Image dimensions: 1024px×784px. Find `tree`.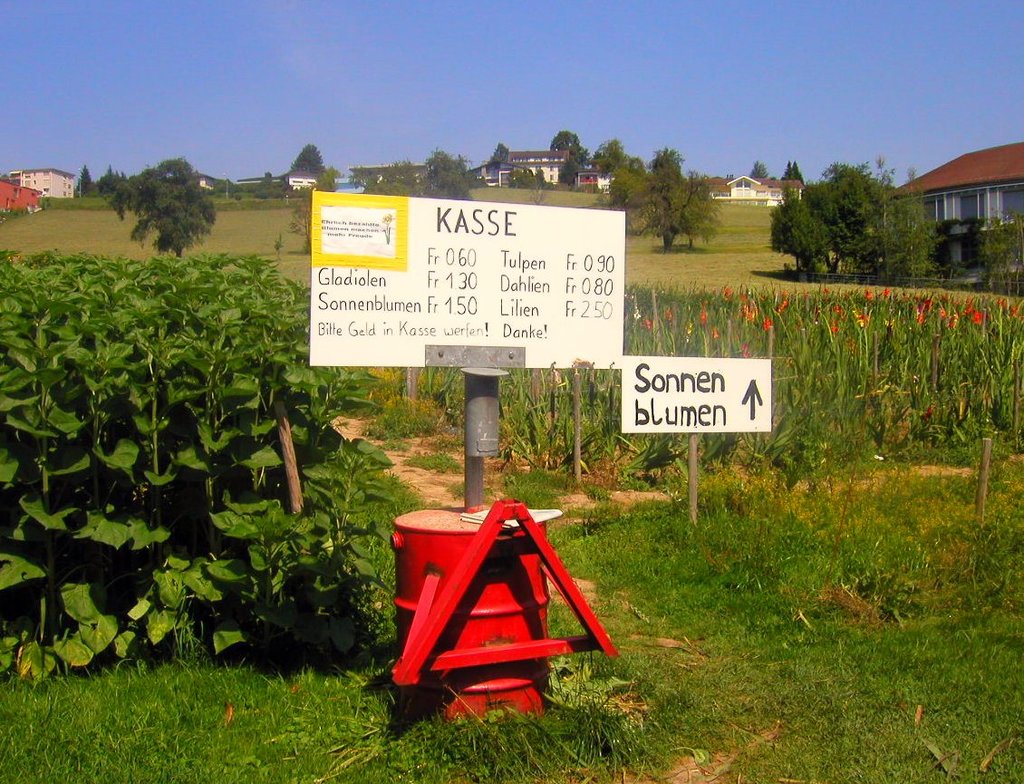
box(779, 159, 793, 180).
